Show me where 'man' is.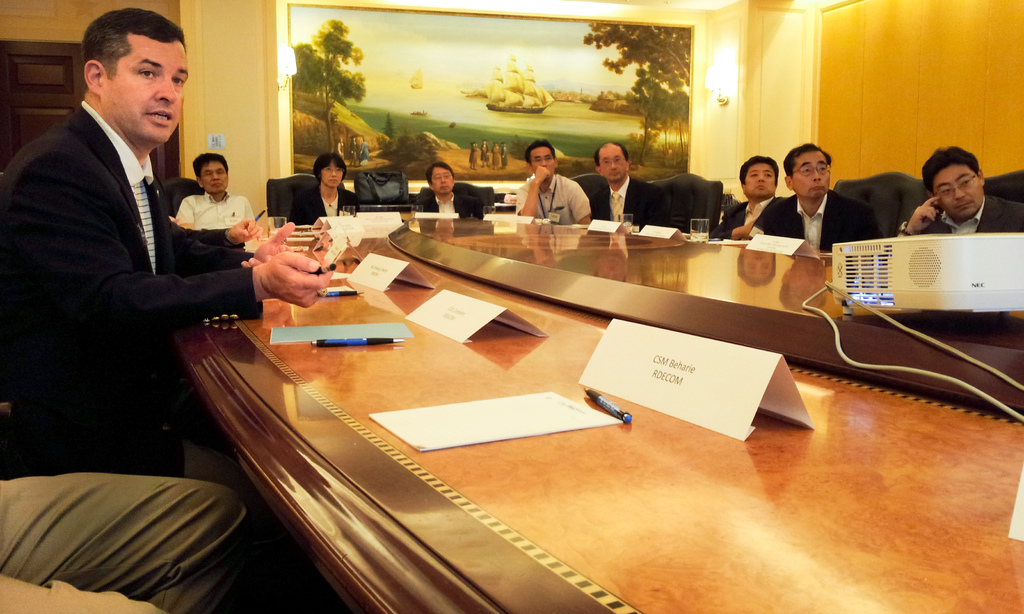
'man' is at [x1=287, y1=154, x2=360, y2=224].
